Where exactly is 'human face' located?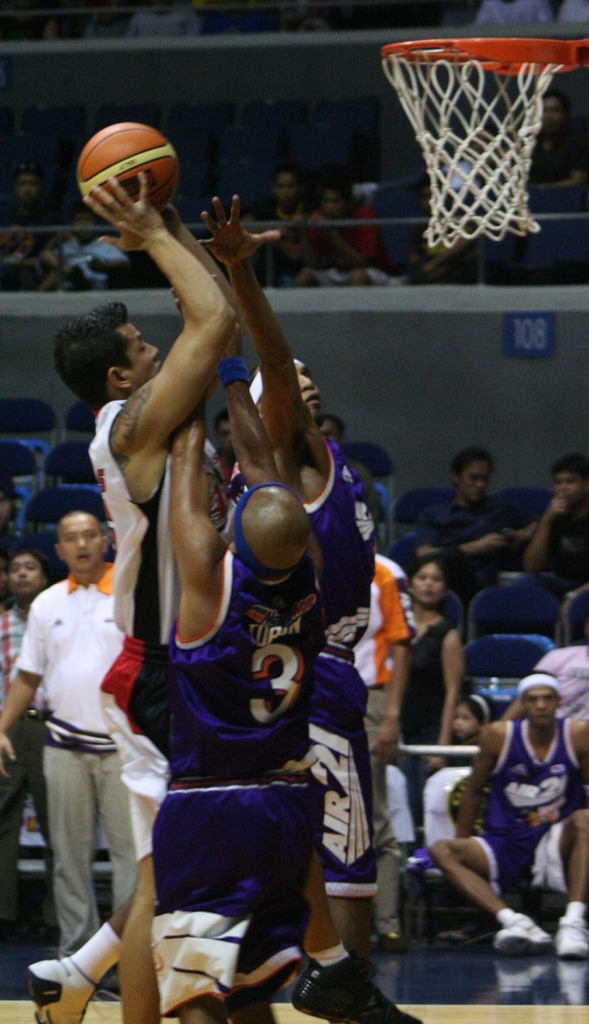
Its bounding box is left=326, top=195, right=341, bottom=218.
